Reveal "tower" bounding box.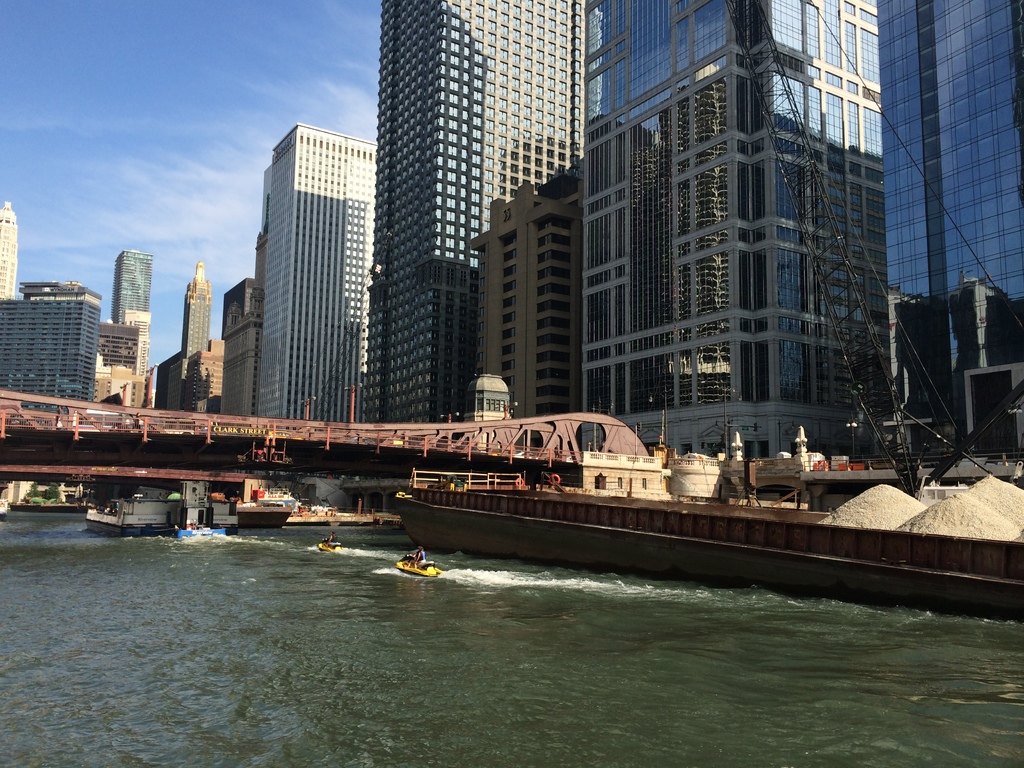
Revealed: bbox=[180, 264, 218, 417].
